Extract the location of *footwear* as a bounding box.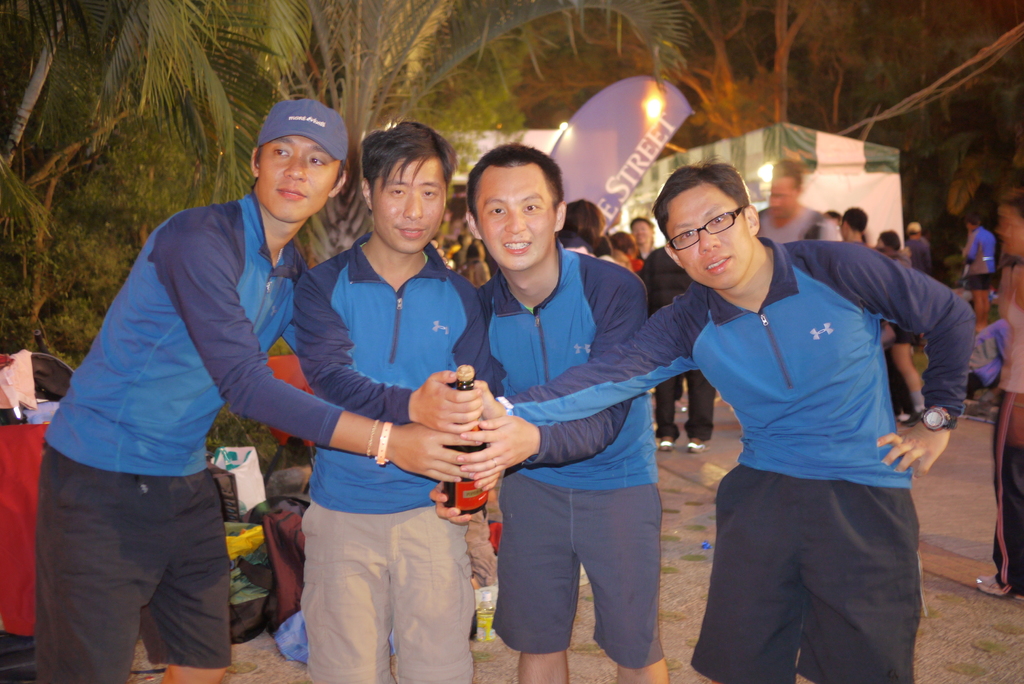
region(661, 439, 675, 450).
